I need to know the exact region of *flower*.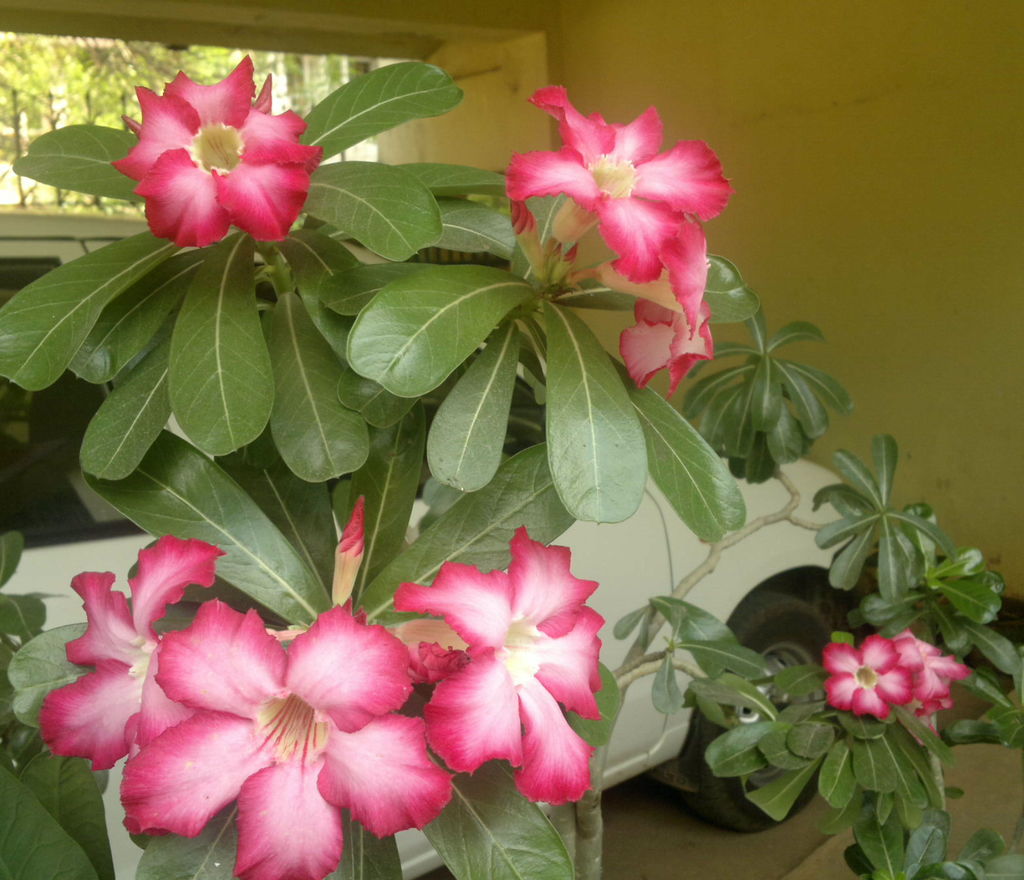
Region: bbox=(123, 610, 458, 879).
